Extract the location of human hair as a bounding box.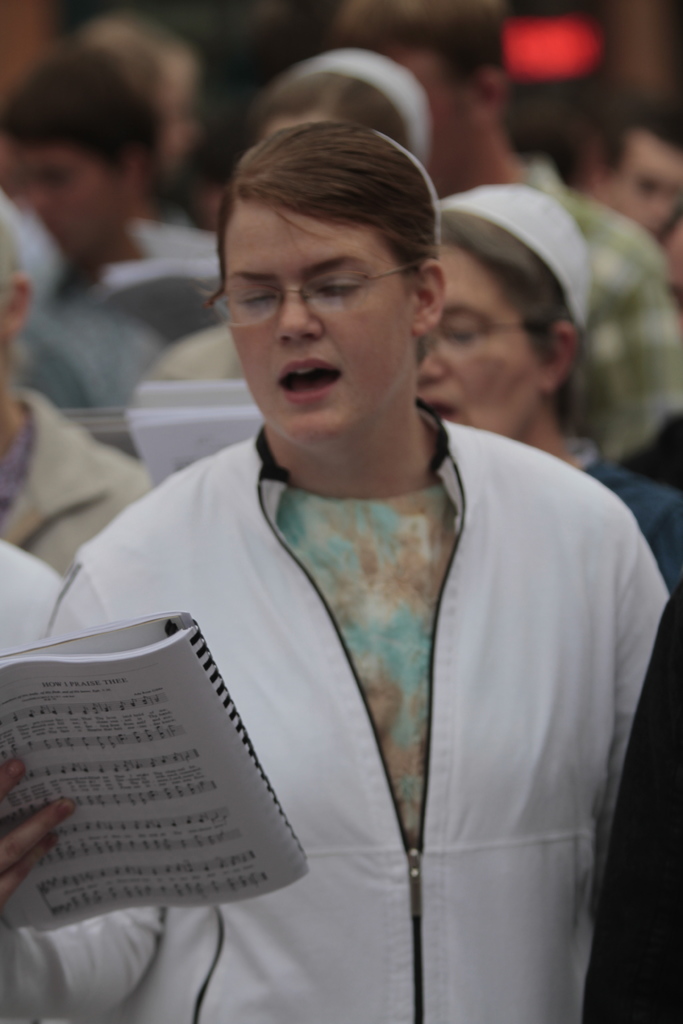
416 211 566 415.
